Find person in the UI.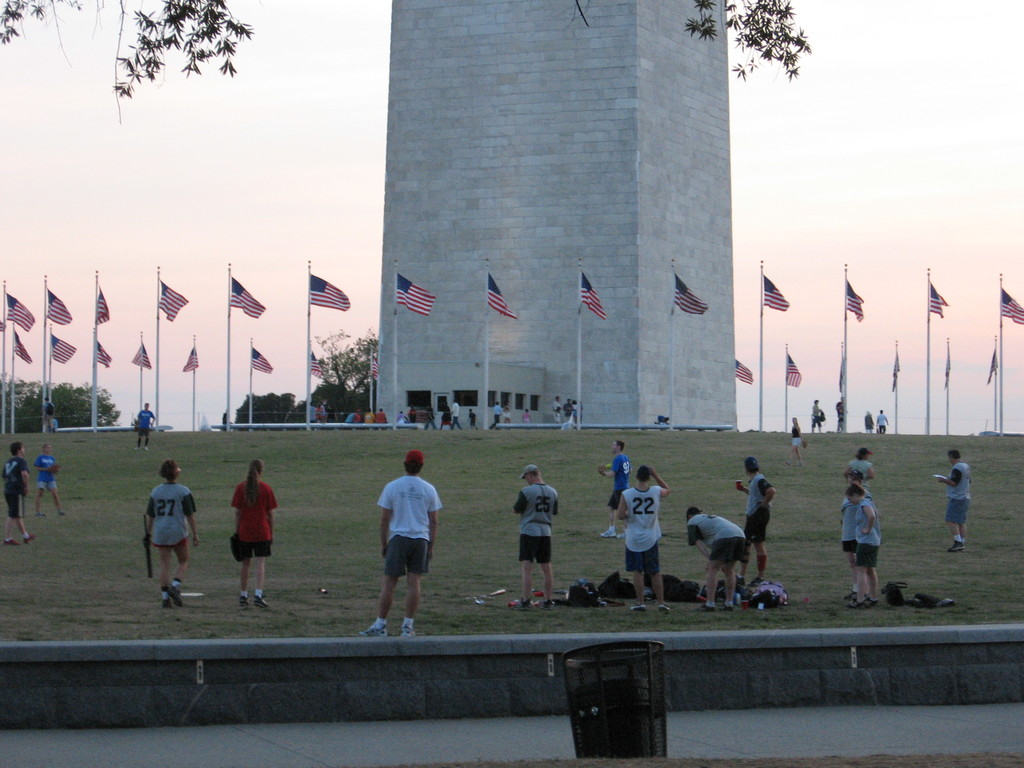
UI element at box=[877, 409, 893, 431].
